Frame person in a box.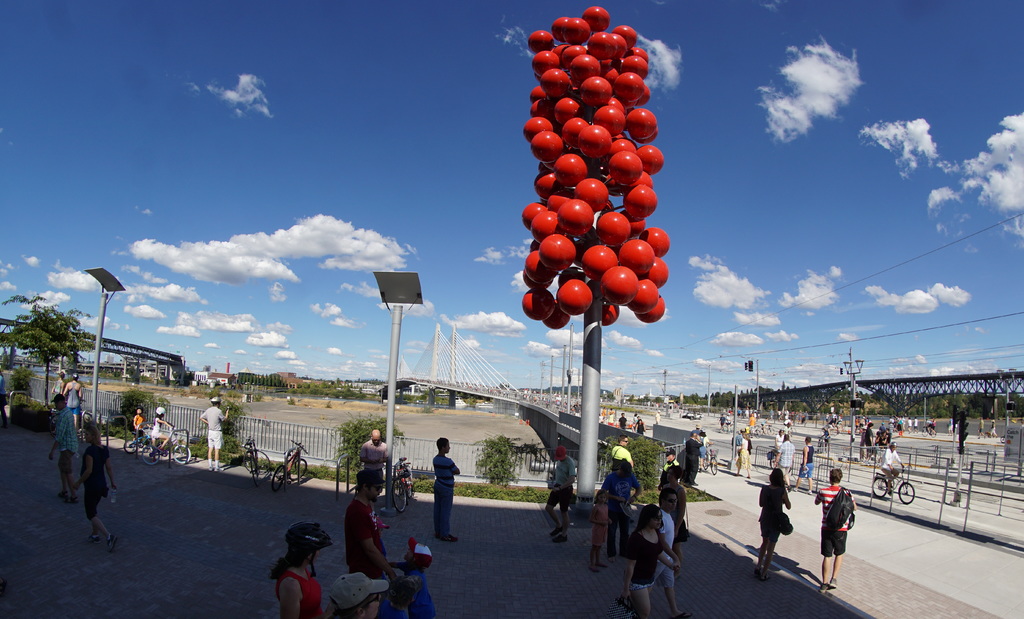
(x1=42, y1=393, x2=76, y2=506).
